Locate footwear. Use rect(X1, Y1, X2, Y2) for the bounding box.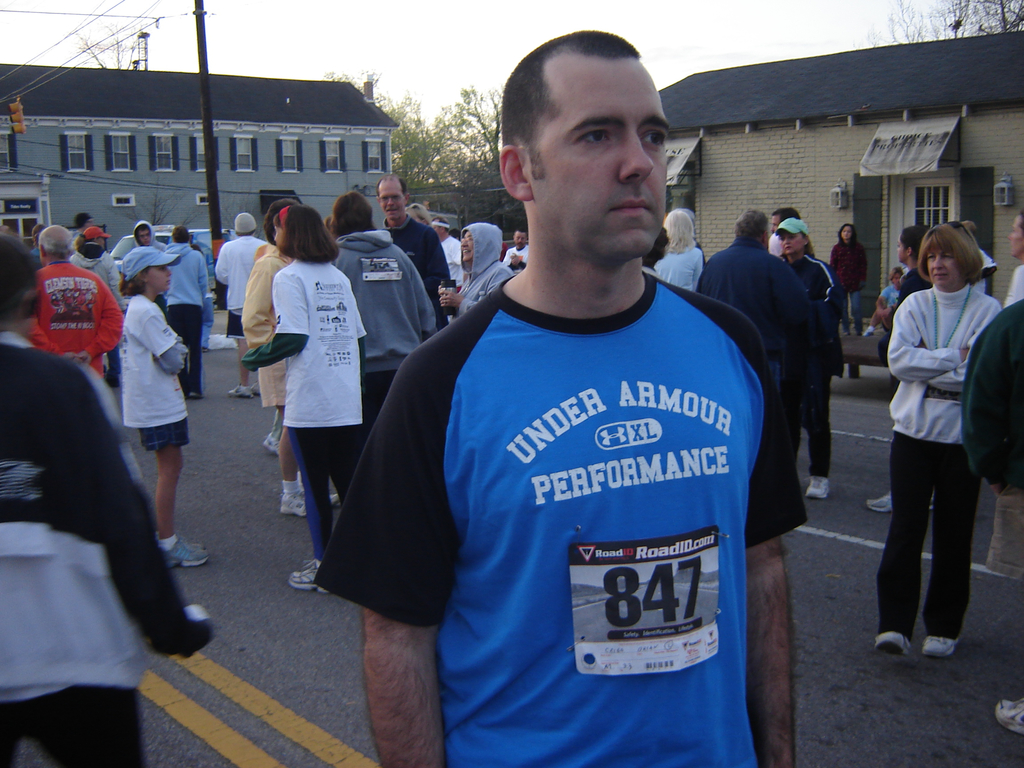
rect(920, 634, 959, 657).
